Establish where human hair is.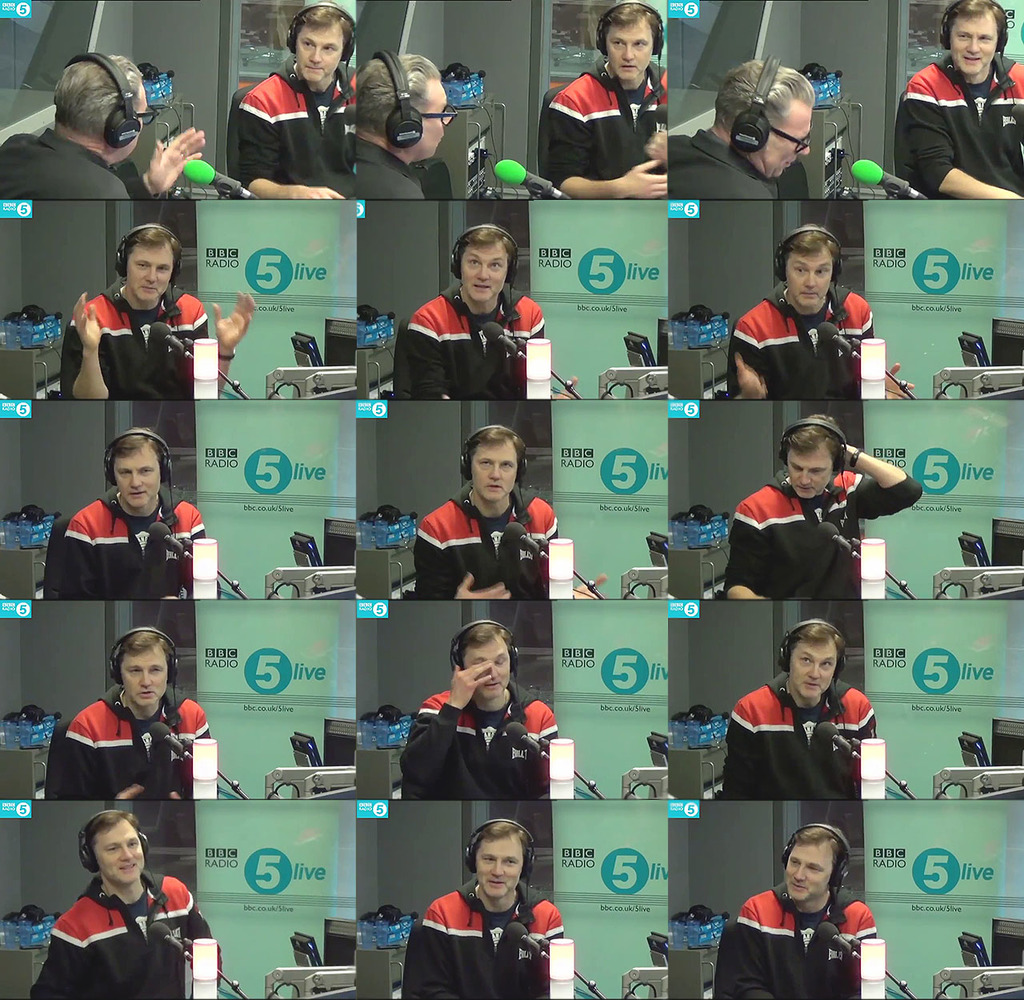
Established at bbox(786, 410, 842, 456).
